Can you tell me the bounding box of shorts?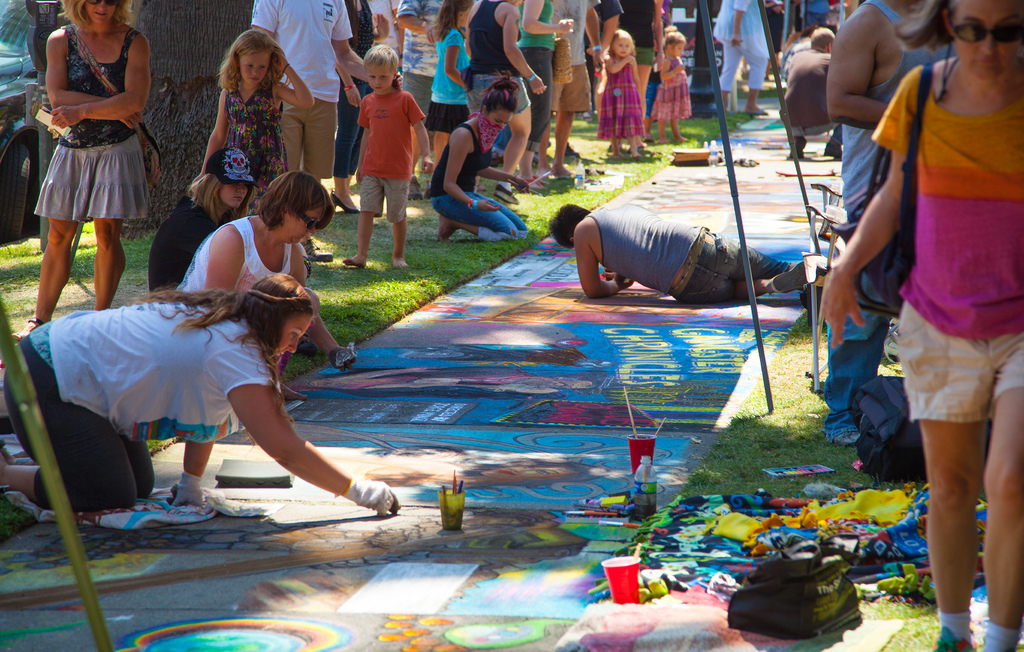
467:79:530:110.
